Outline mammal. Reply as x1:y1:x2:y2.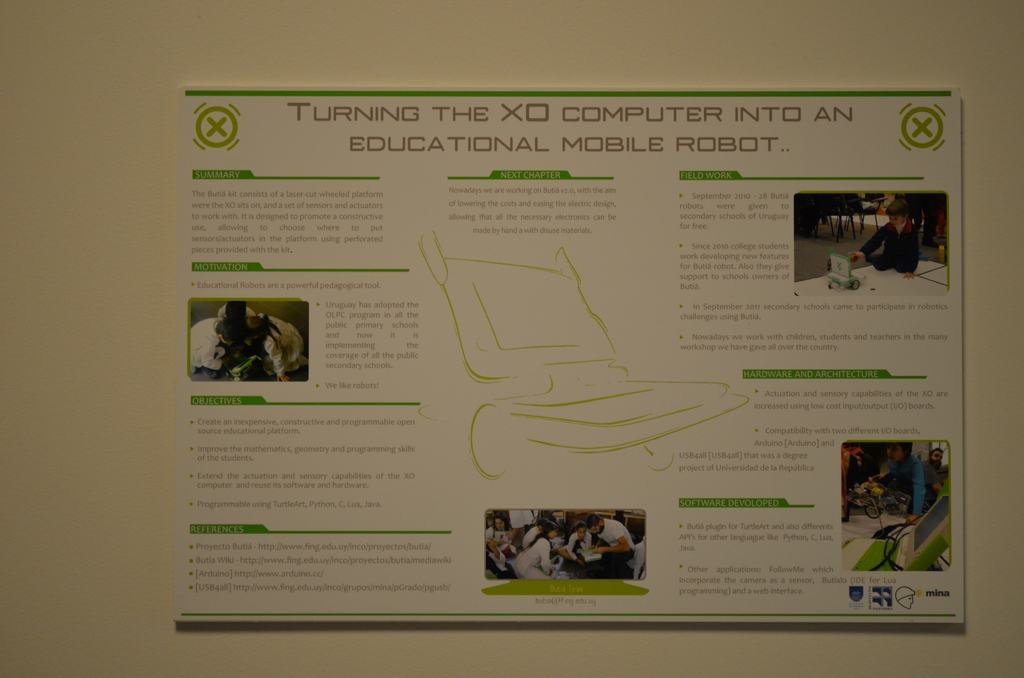
846:197:918:276.
